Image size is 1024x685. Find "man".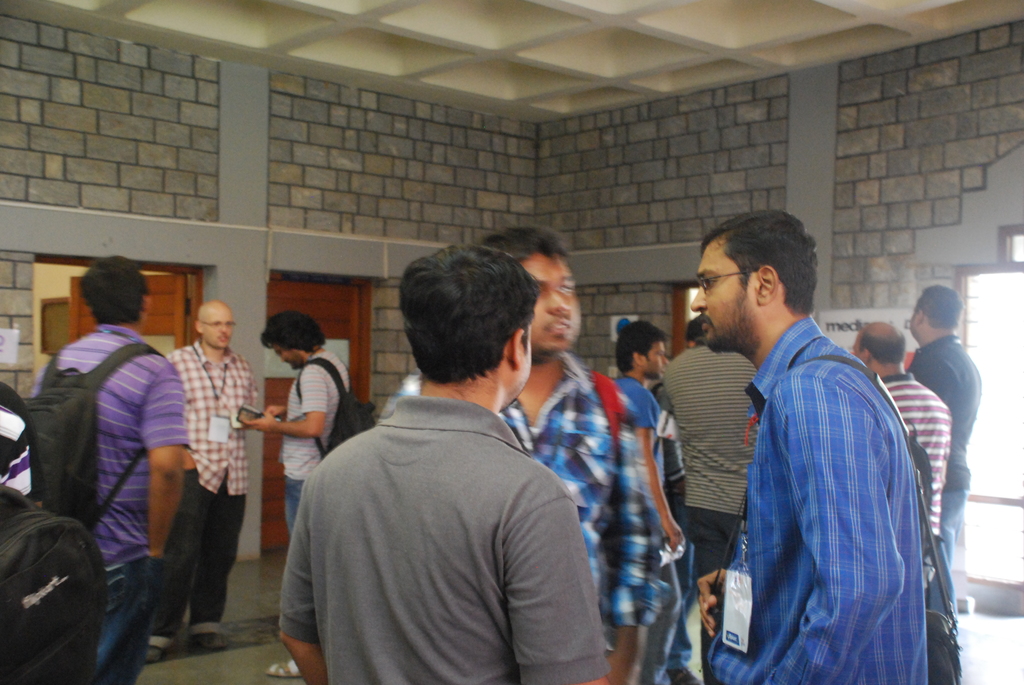
(left=900, top=279, right=977, bottom=684).
